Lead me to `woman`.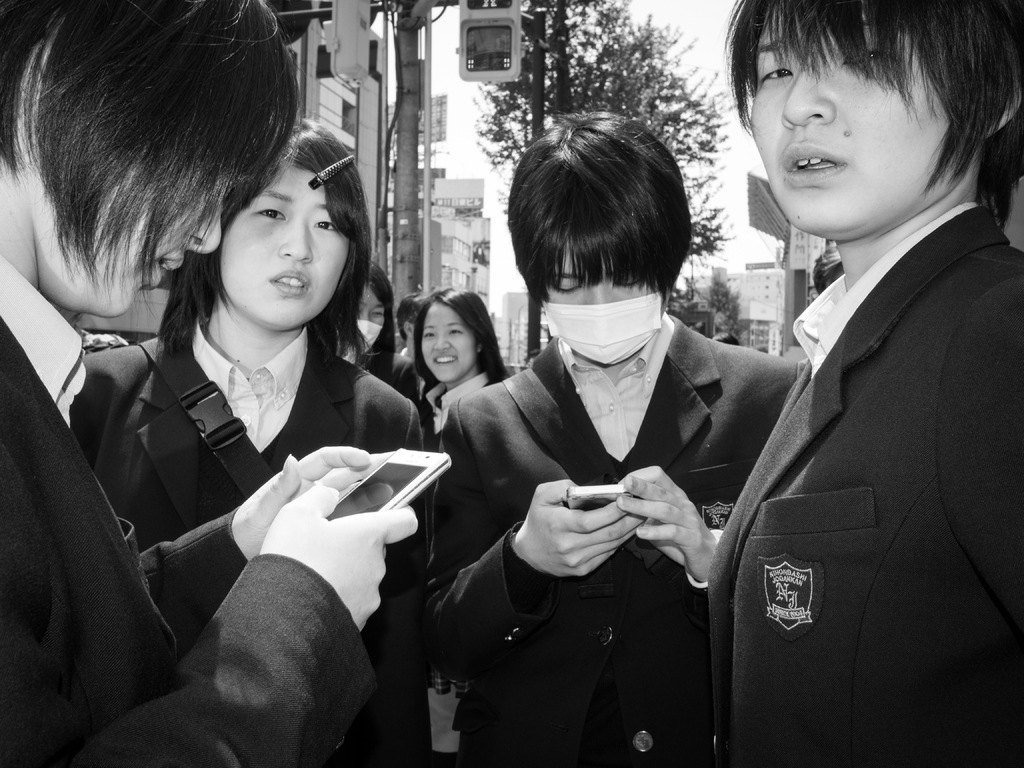
Lead to left=413, top=289, right=509, bottom=697.
